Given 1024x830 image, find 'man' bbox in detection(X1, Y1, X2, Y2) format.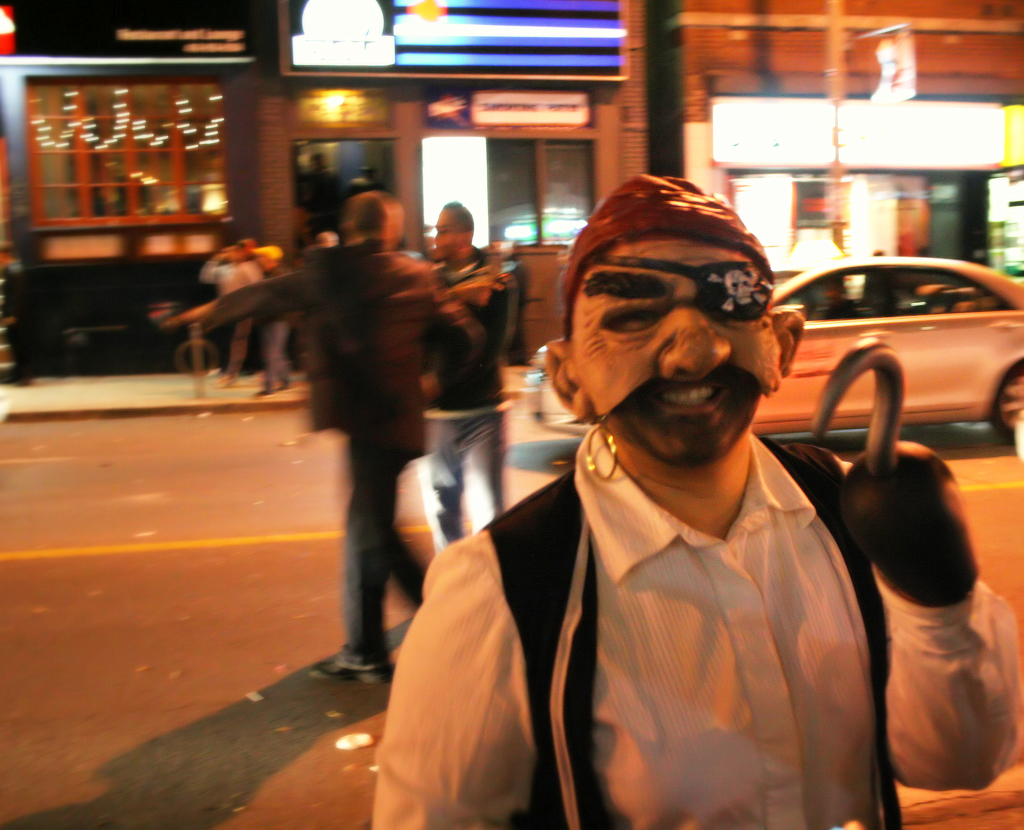
detection(416, 199, 518, 551).
